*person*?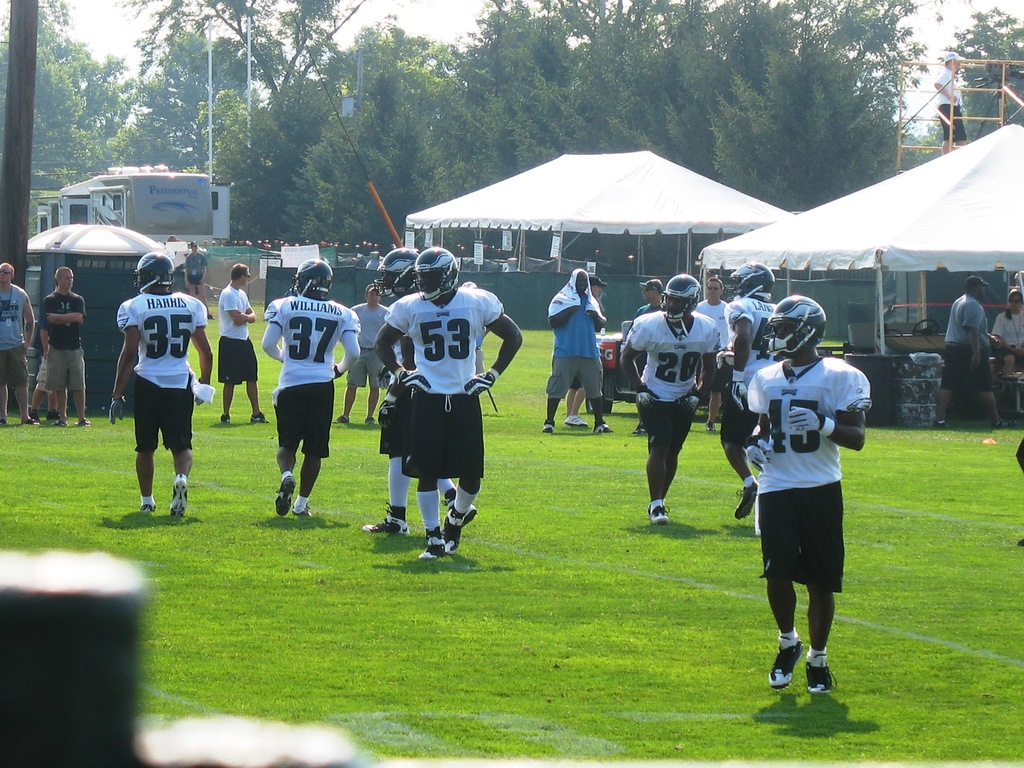
340 285 392 426
